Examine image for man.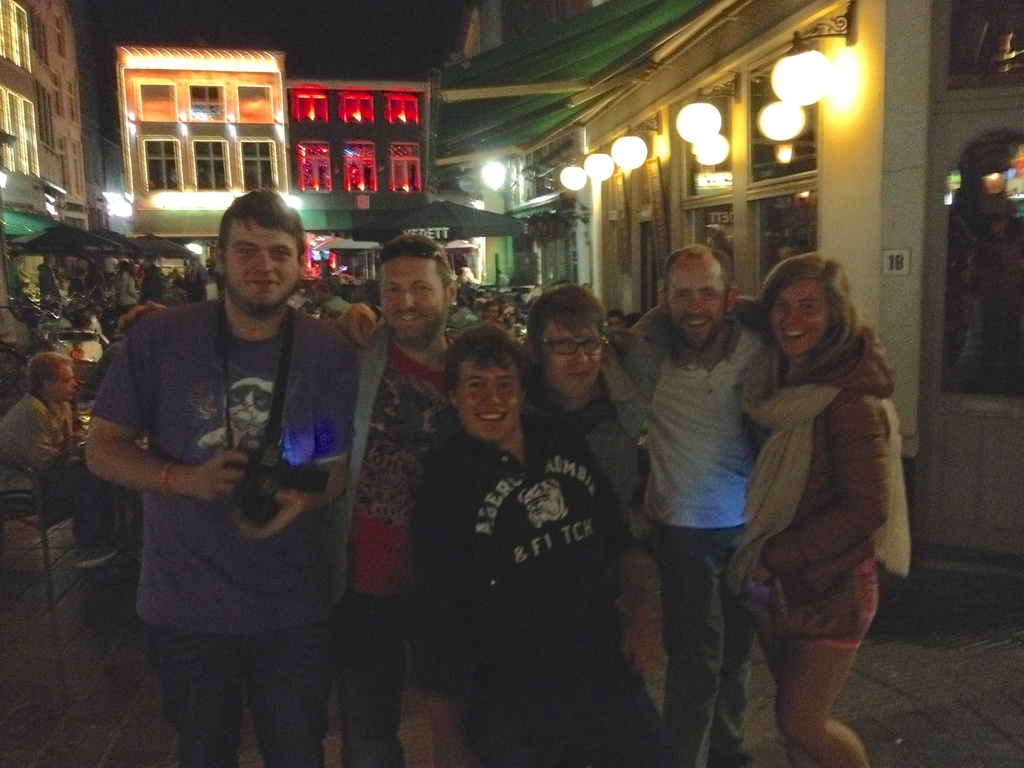
Examination result: crop(623, 244, 769, 767).
